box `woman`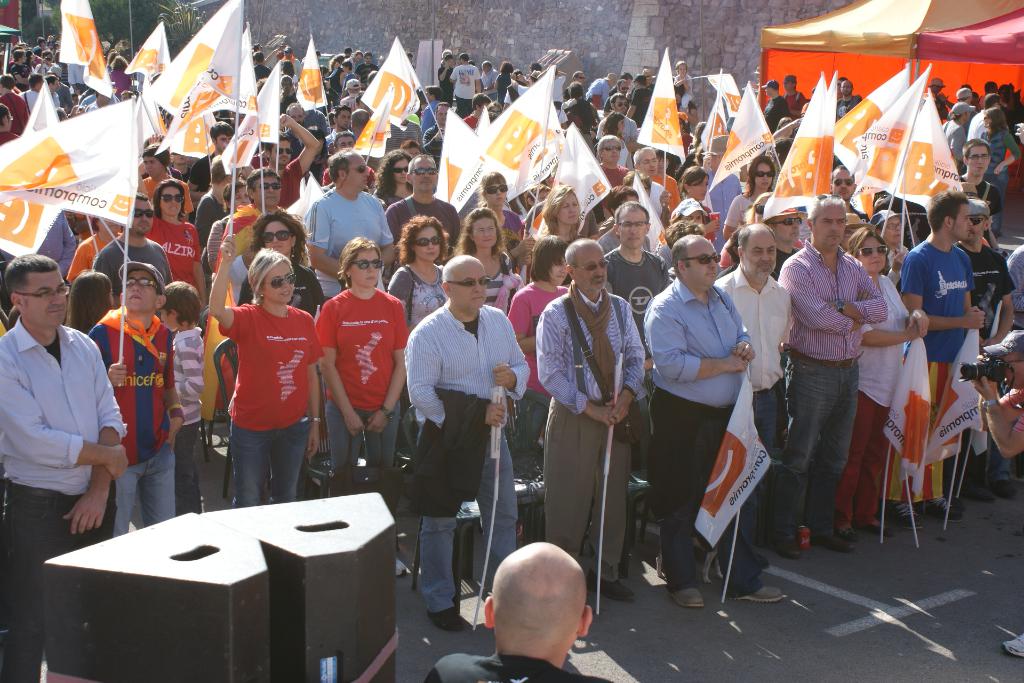
Rect(119, 151, 207, 295)
